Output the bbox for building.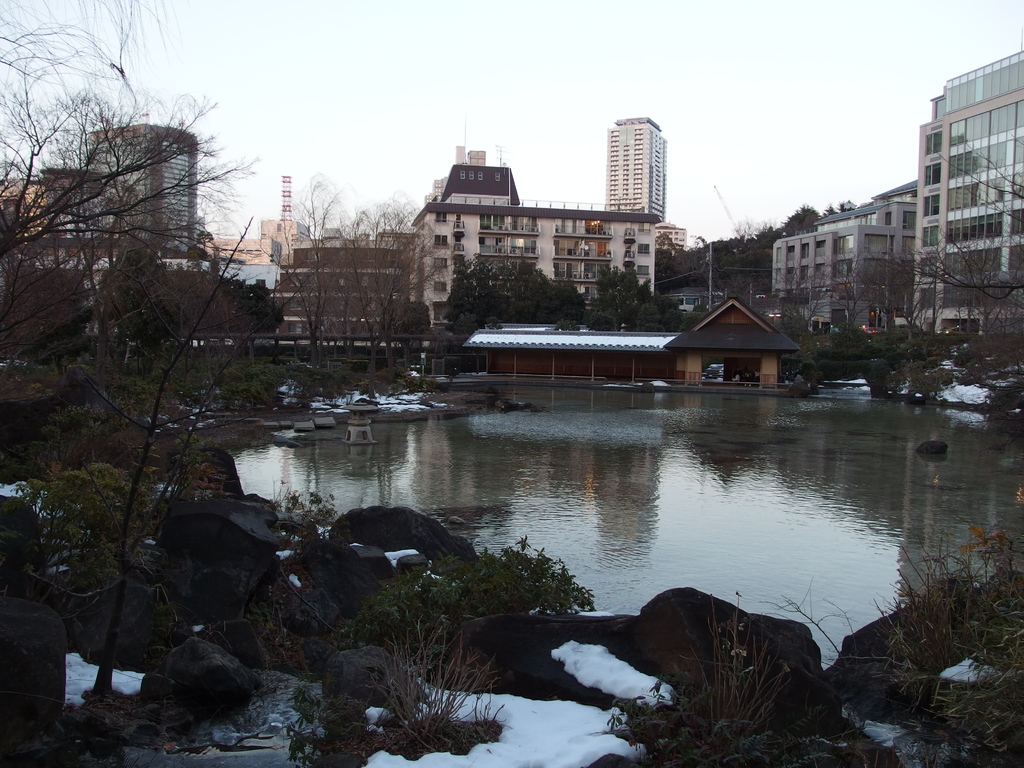
(x1=909, y1=47, x2=1023, y2=332).
